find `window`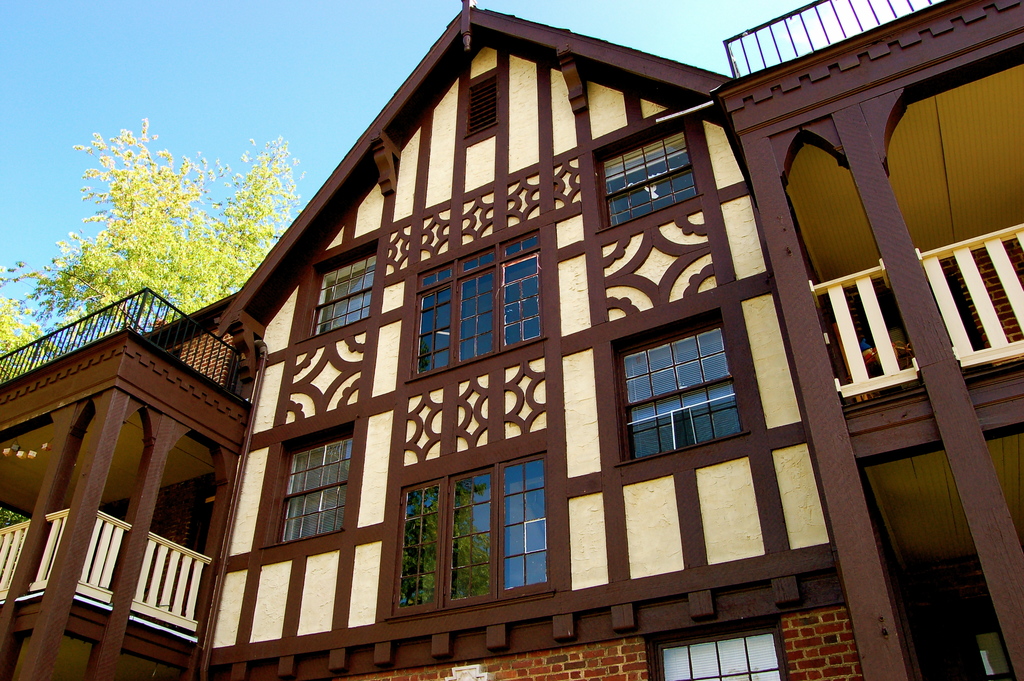
pyautogui.locateOnScreen(301, 240, 376, 346)
